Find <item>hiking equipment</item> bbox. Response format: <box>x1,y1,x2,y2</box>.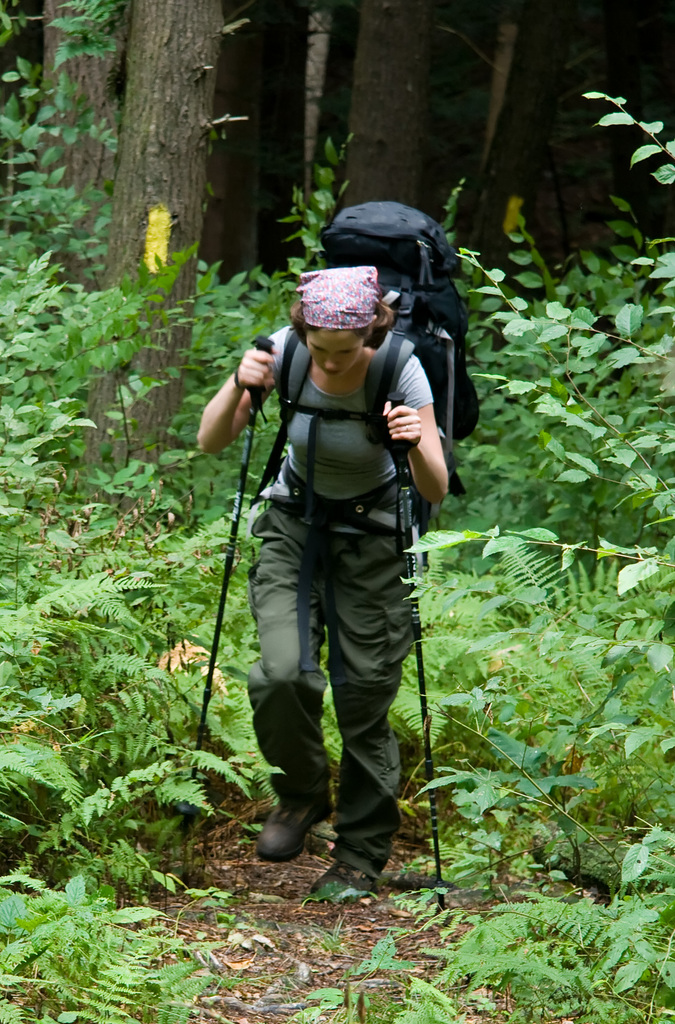
<box>264,196,480,682</box>.
